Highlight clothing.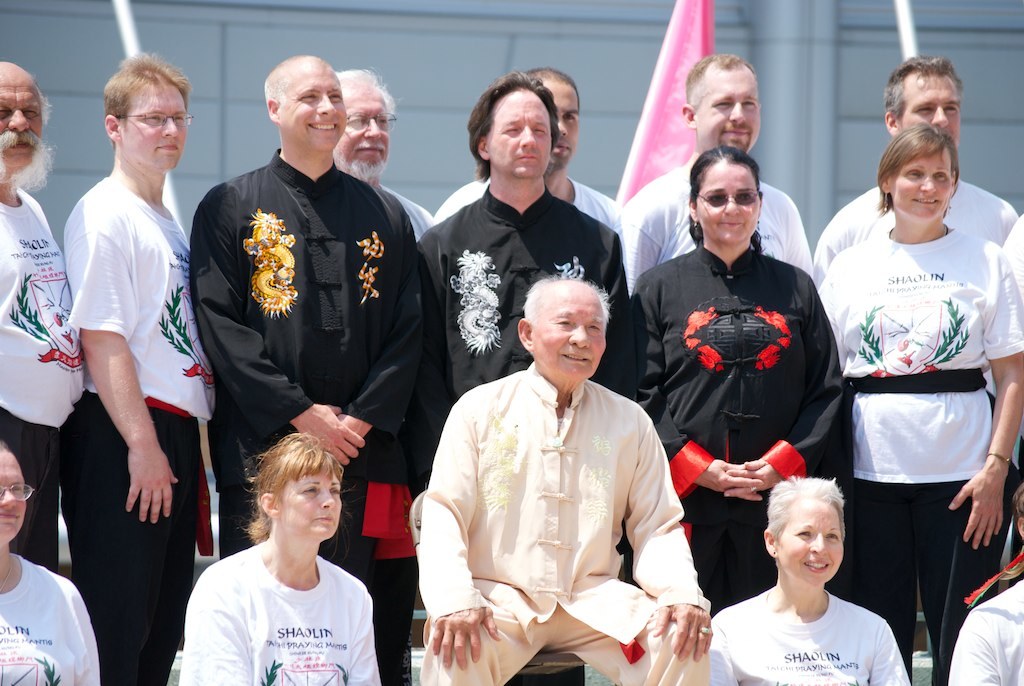
Highlighted region: {"x1": 639, "y1": 245, "x2": 838, "y2": 605}.
